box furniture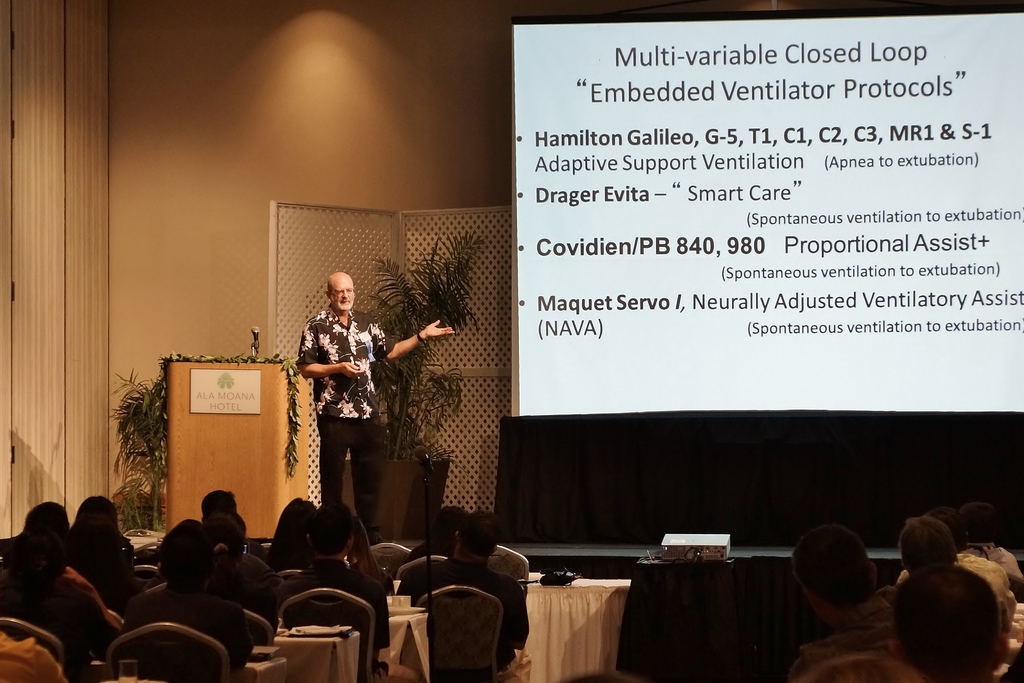
<region>415, 579, 500, 682</region>
